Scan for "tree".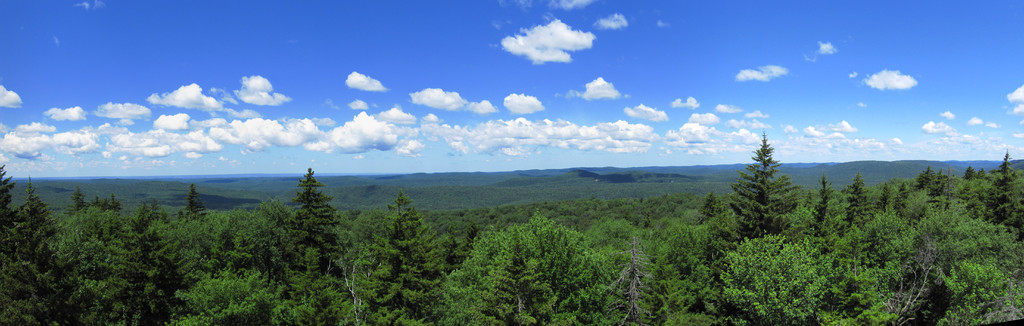
Scan result: [810,174,836,233].
